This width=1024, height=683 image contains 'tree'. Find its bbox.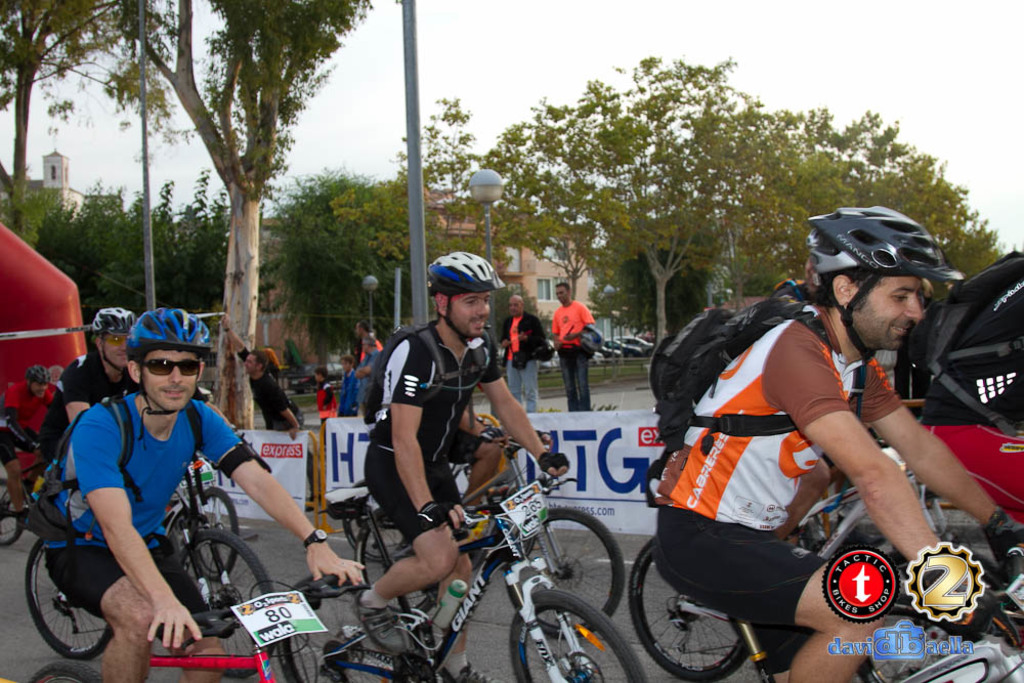
x1=601, y1=216, x2=719, y2=328.
